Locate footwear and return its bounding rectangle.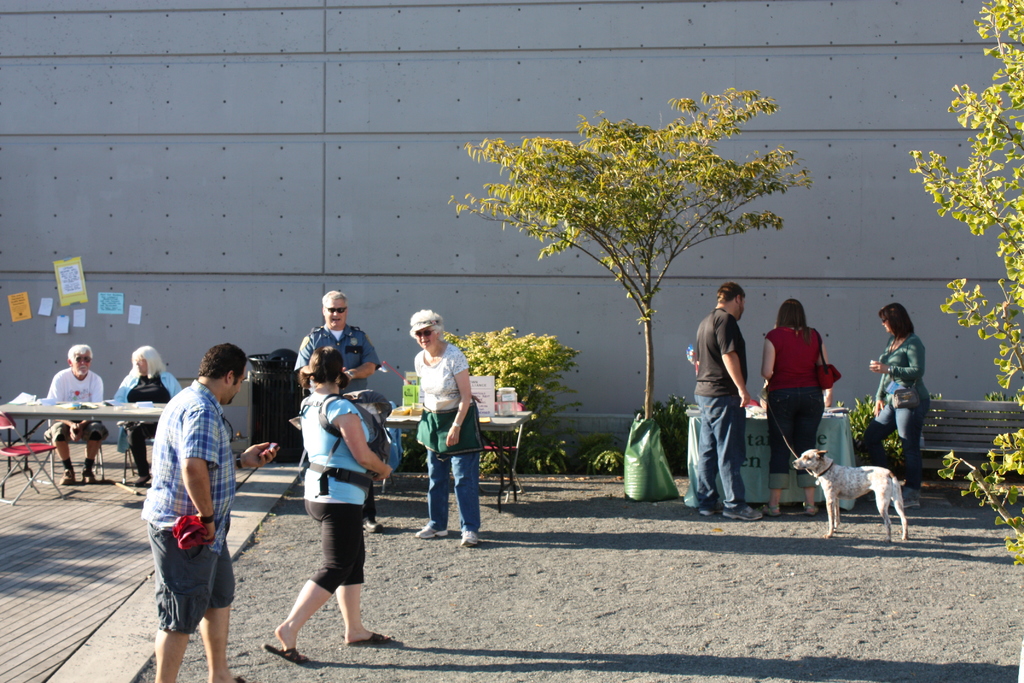
350/629/391/648.
